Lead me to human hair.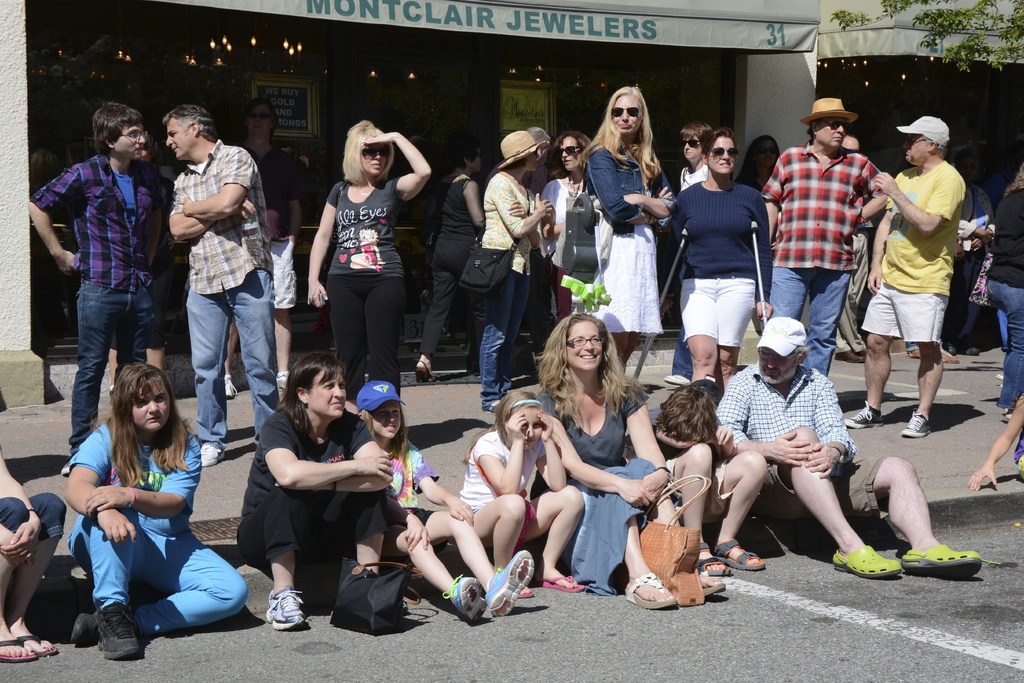
Lead to select_region(680, 127, 706, 138).
